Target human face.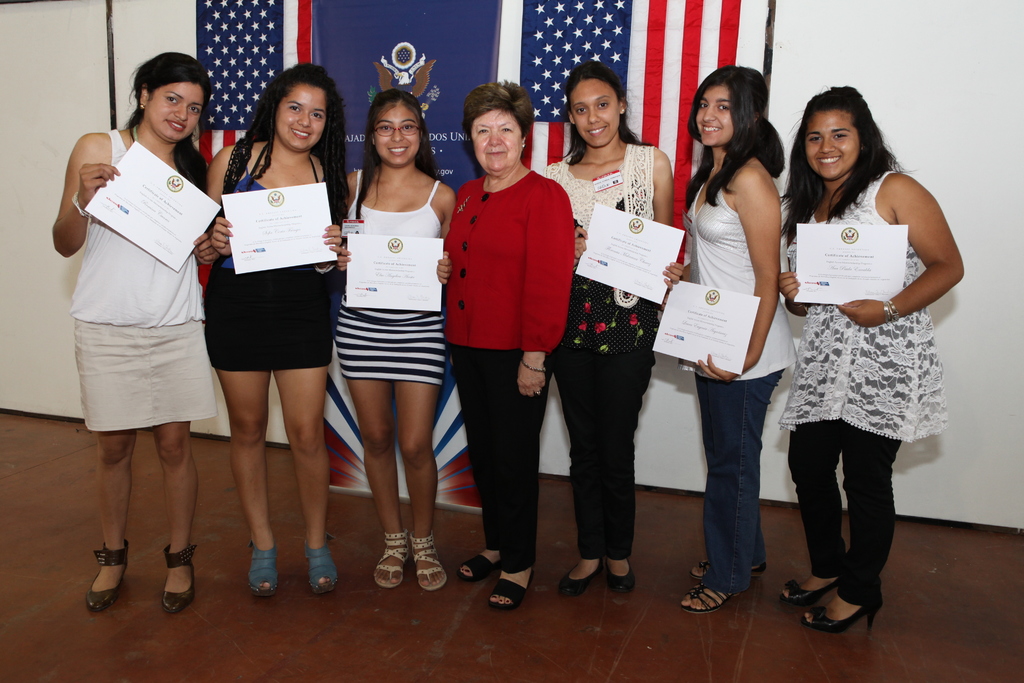
Target region: bbox(804, 113, 856, 178).
